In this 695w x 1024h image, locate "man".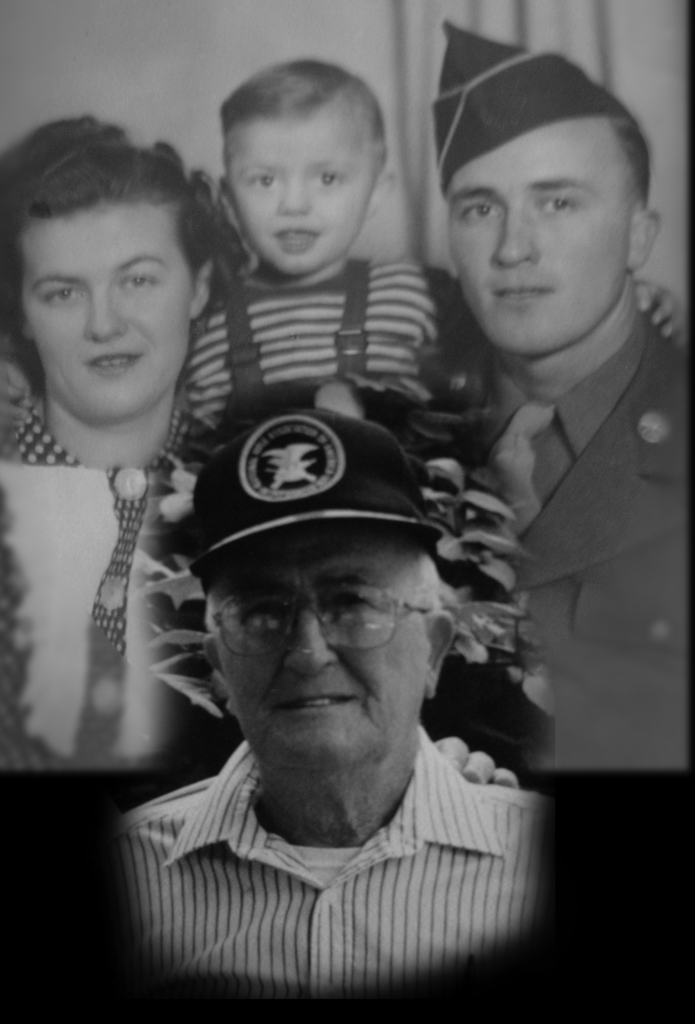
Bounding box: (left=110, top=405, right=553, bottom=997).
